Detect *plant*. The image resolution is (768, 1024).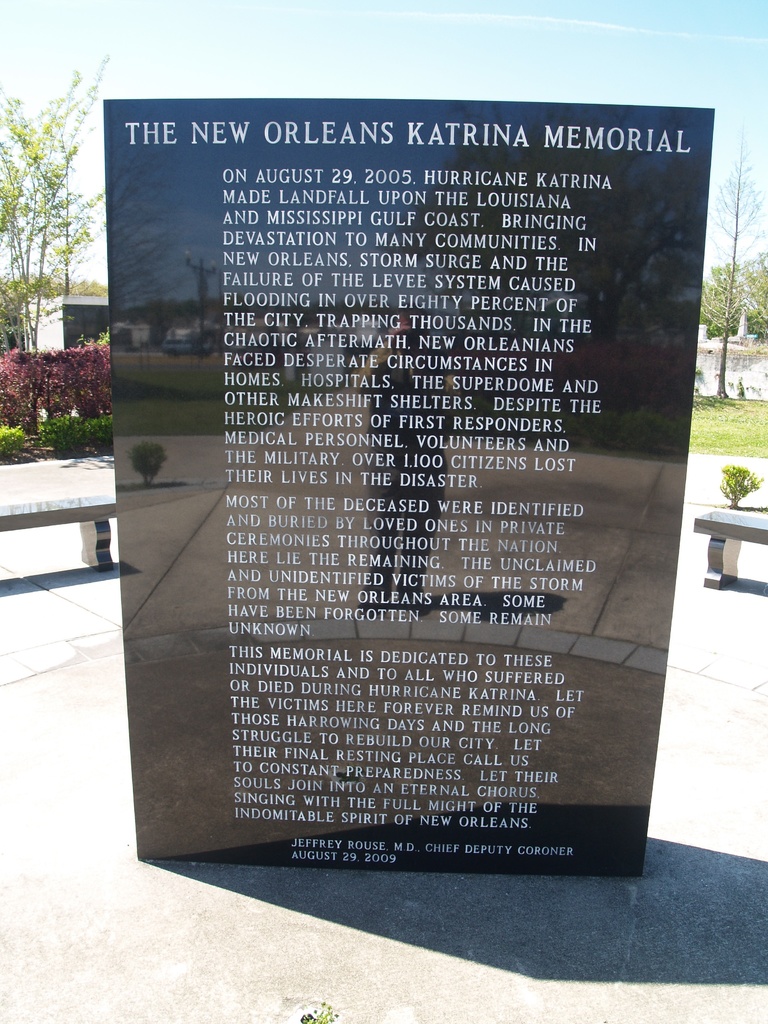
box(45, 400, 103, 461).
